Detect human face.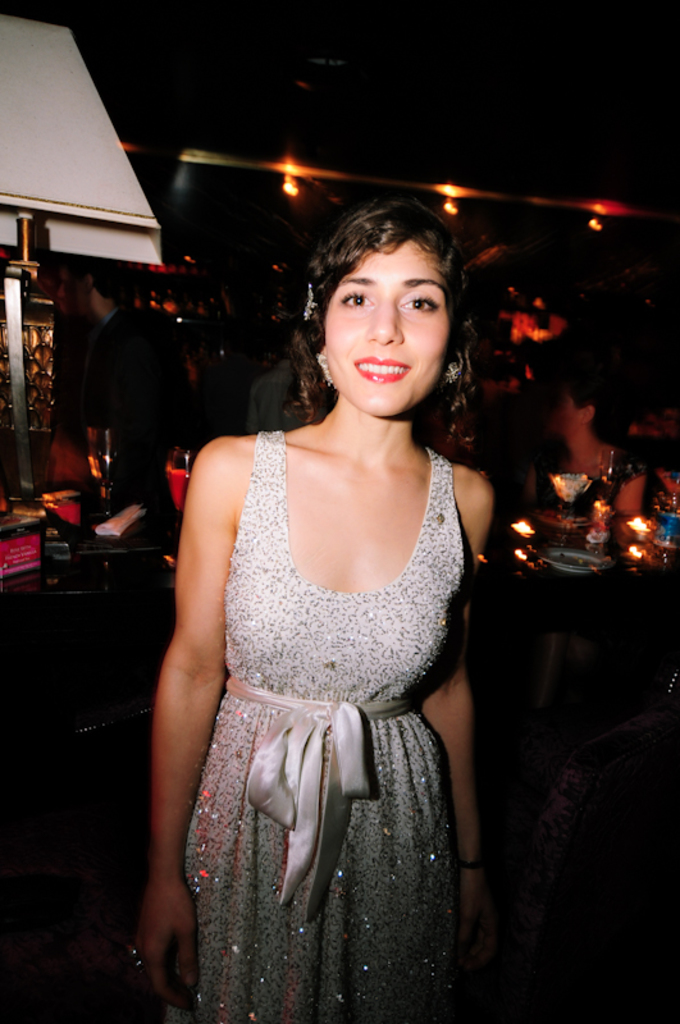
Detected at pyautogui.locateOnScreen(321, 239, 447, 416).
